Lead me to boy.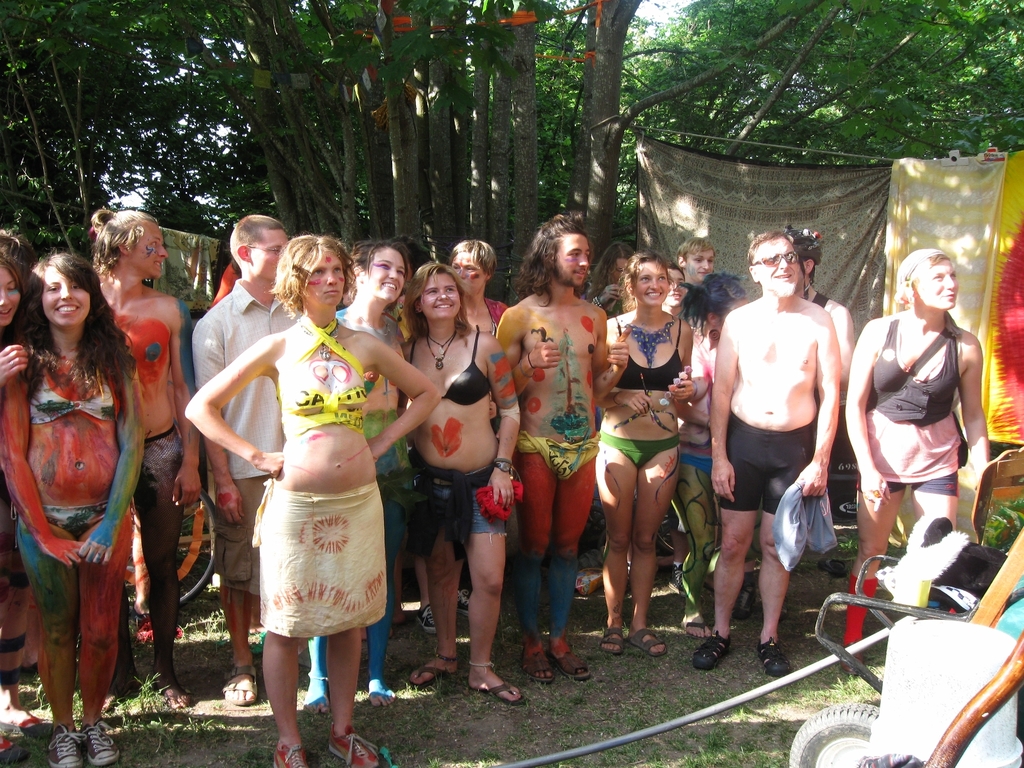
Lead to {"left": 186, "top": 214, "right": 310, "bottom": 703}.
